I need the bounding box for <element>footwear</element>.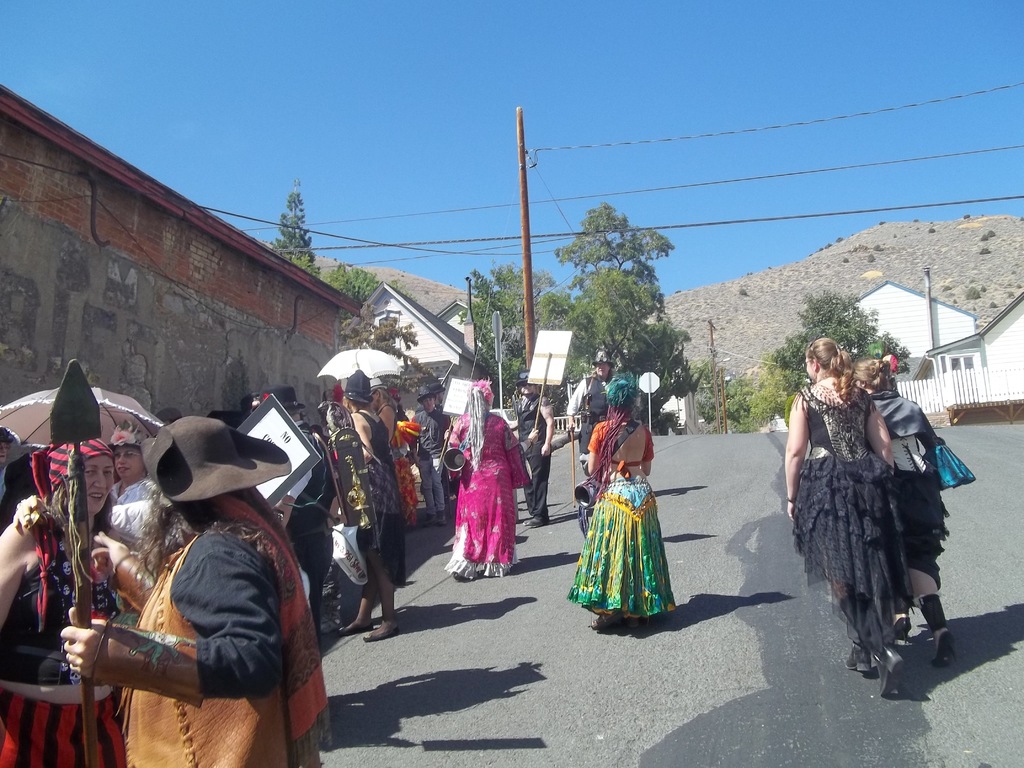
Here it is: rect(871, 646, 904, 701).
